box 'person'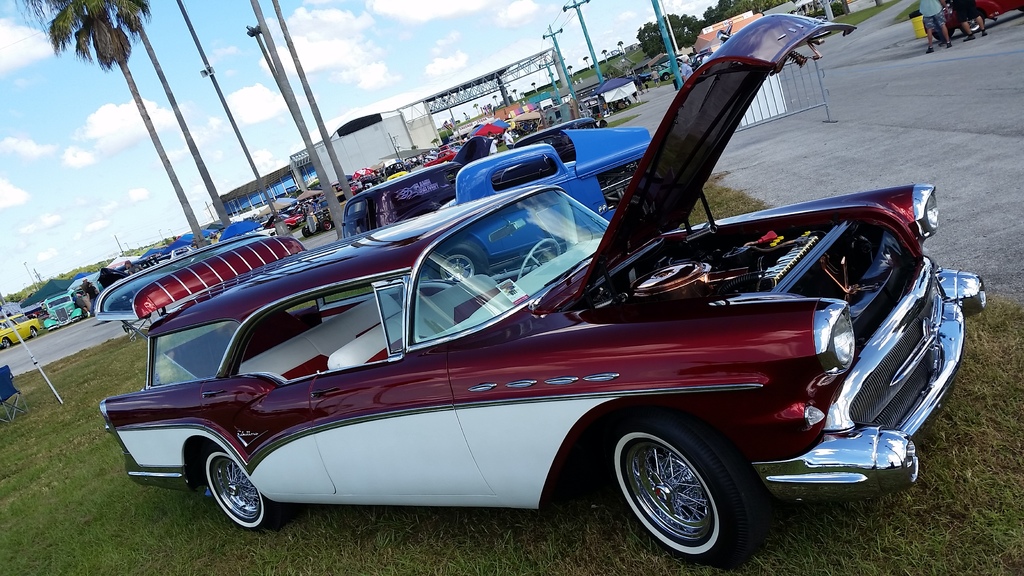
bbox=(123, 259, 145, 276)
